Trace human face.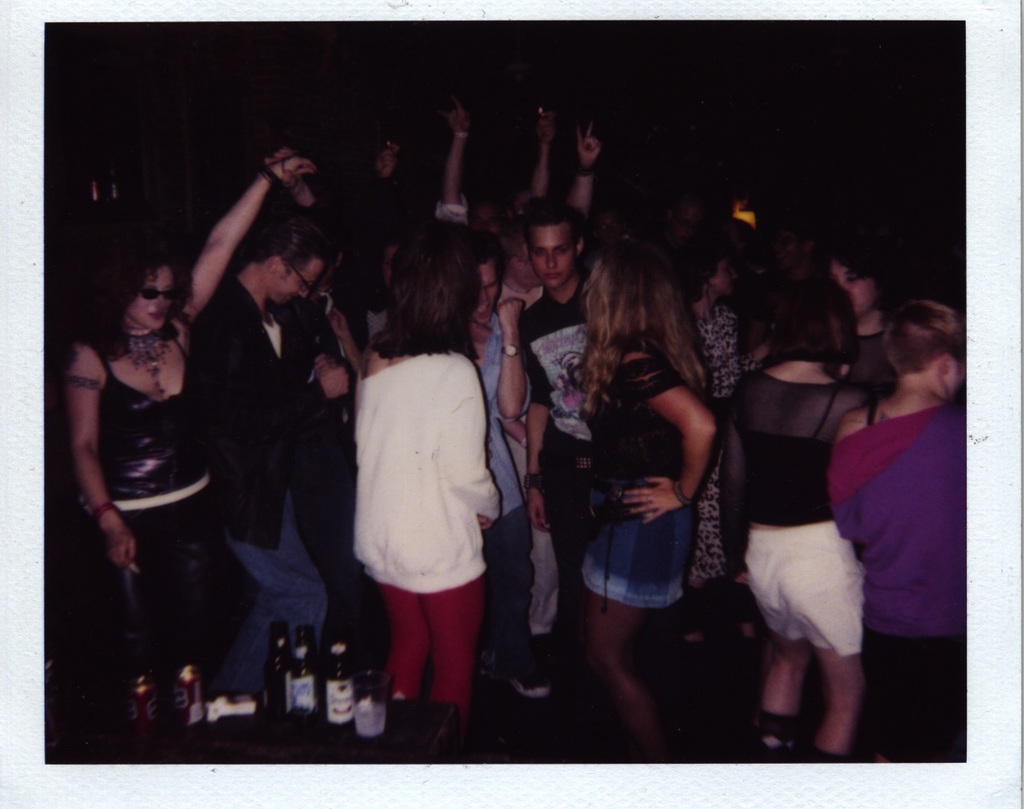
Traced to [277,267,323,307].
